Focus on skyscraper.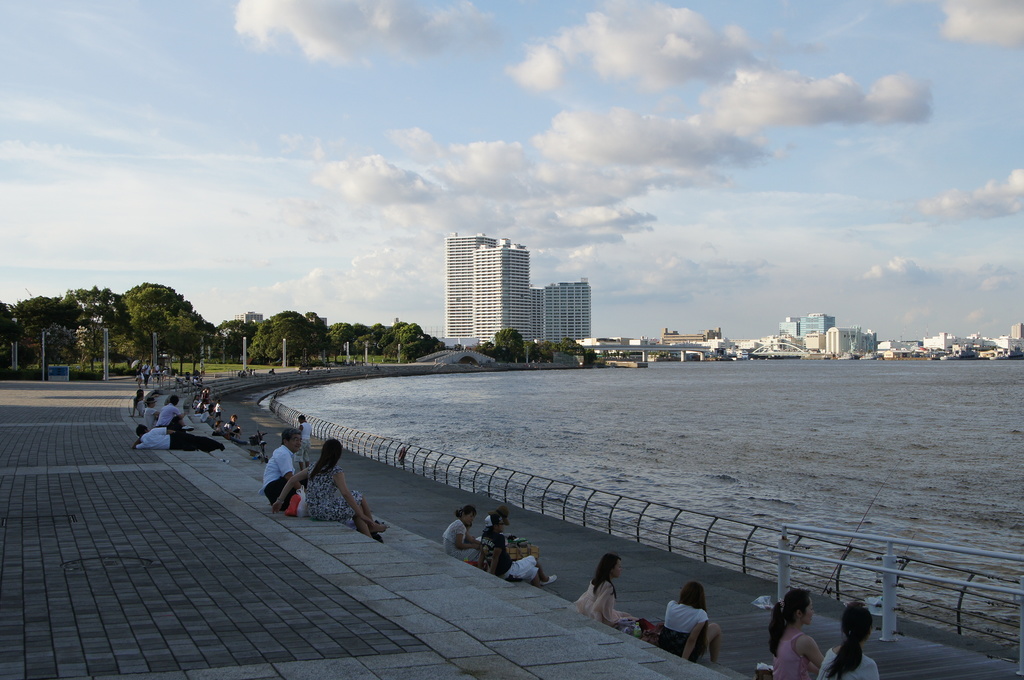
Focused at 436 225 552 350.
